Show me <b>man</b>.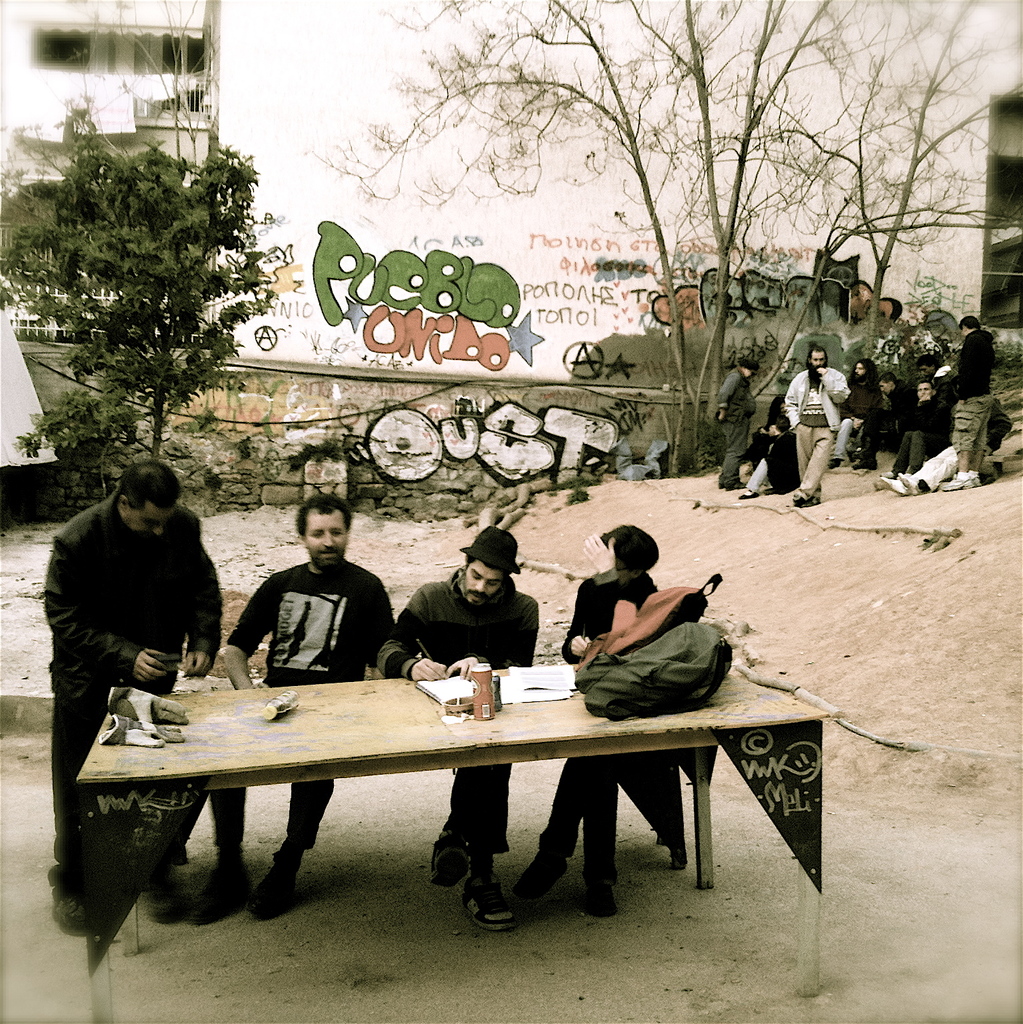
<b>man</b> is here: BBox(917, 353, 959, 413).
